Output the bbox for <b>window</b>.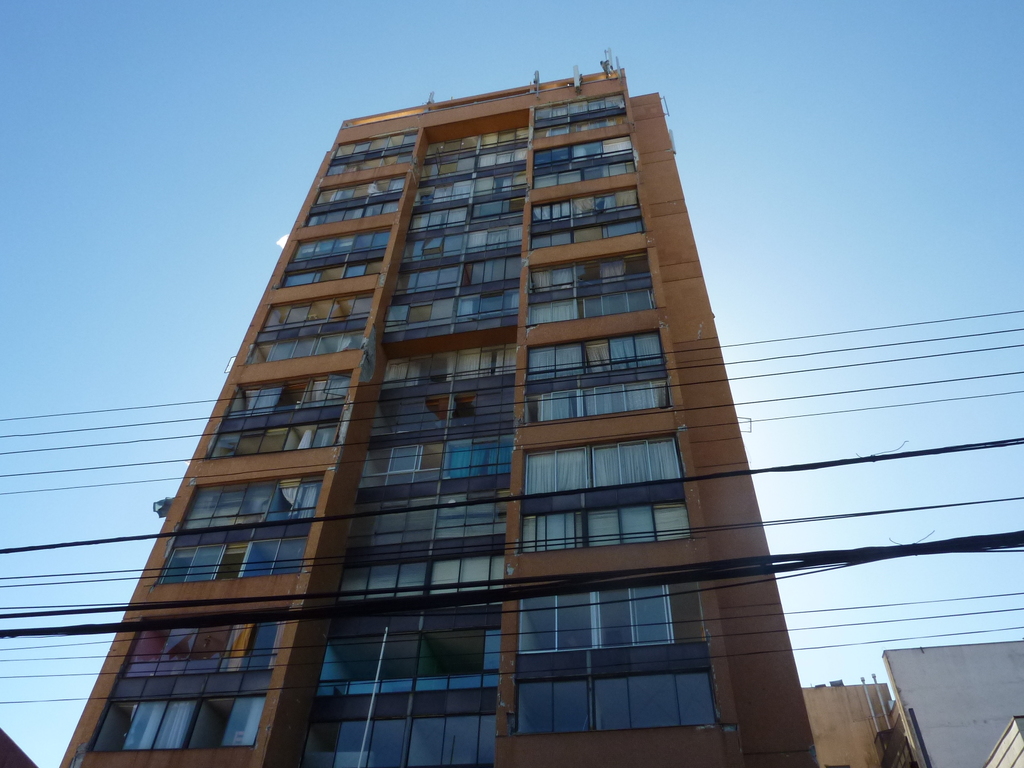
rect(324, 129, 415, 180).
